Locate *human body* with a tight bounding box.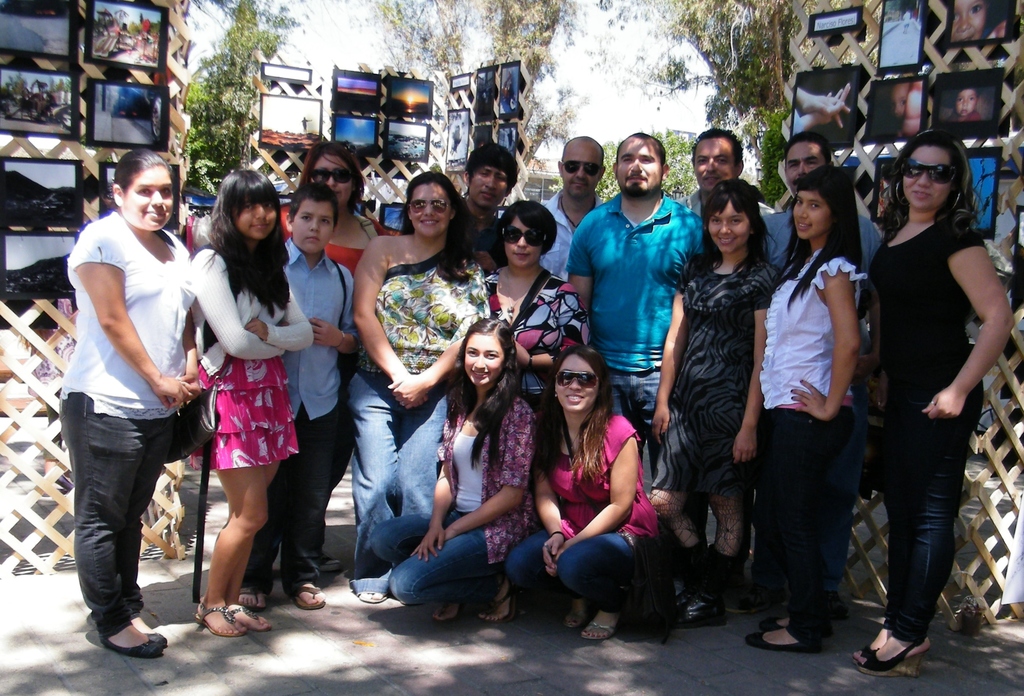
left=232, top=244, right=358, bottom=610.
